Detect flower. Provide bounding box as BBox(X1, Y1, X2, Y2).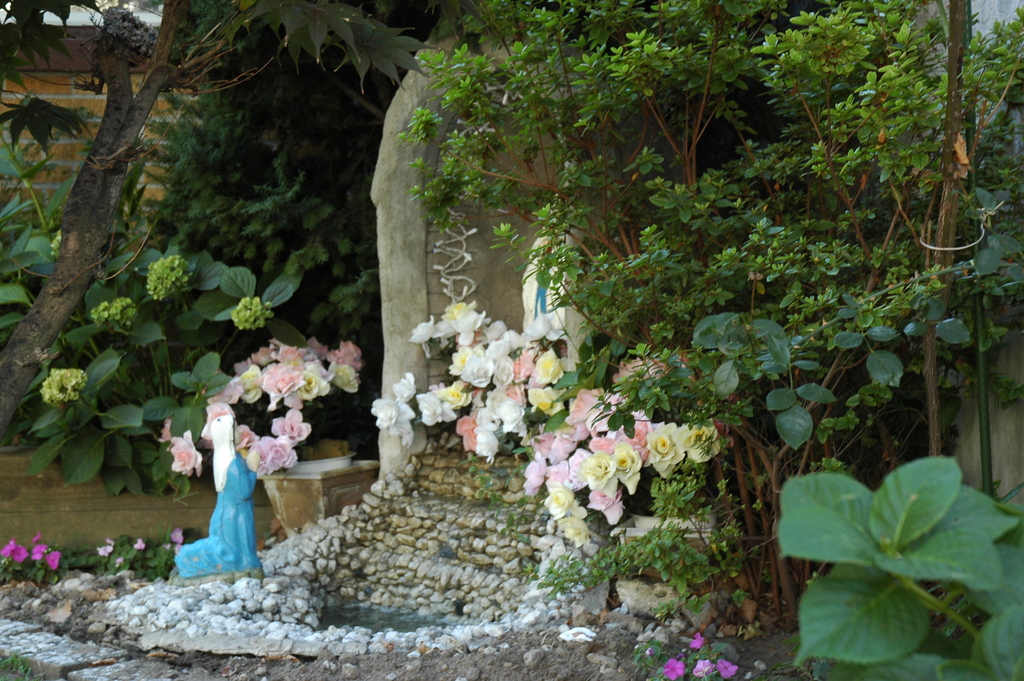
BBox(97, 534, 120, 559).
